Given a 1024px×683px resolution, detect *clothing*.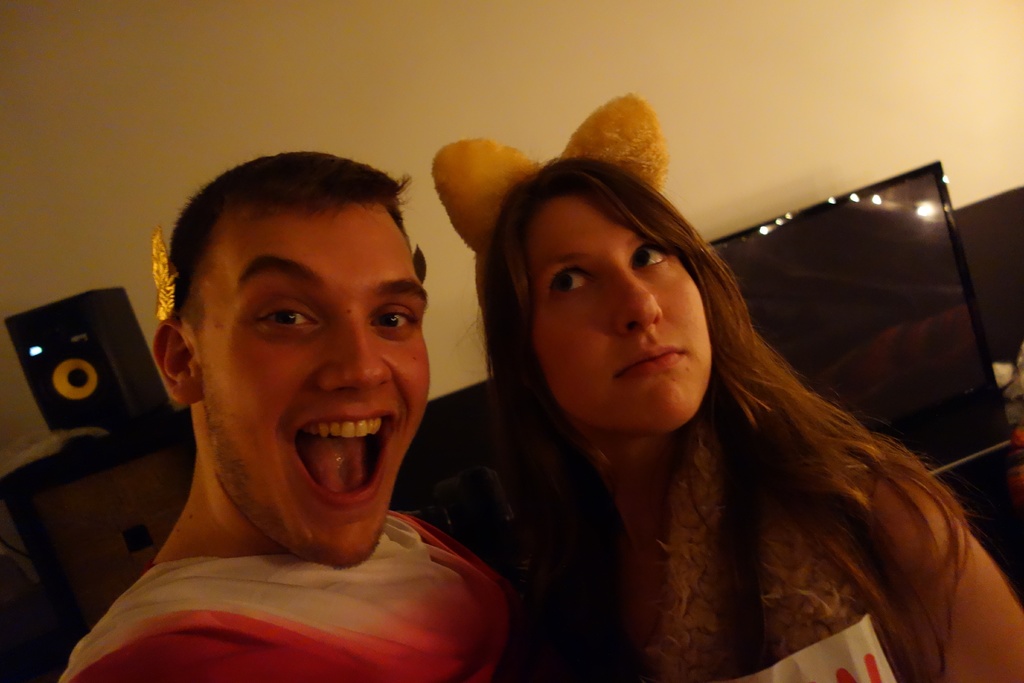
rect(26, 454, 556, 664).
